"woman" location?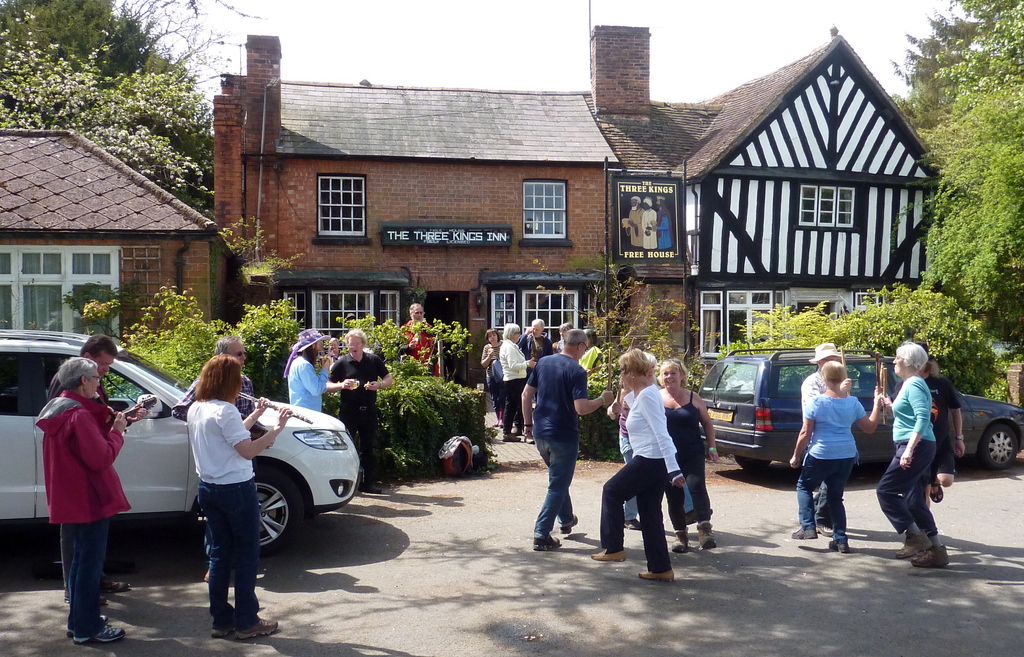
31 356 148 643
